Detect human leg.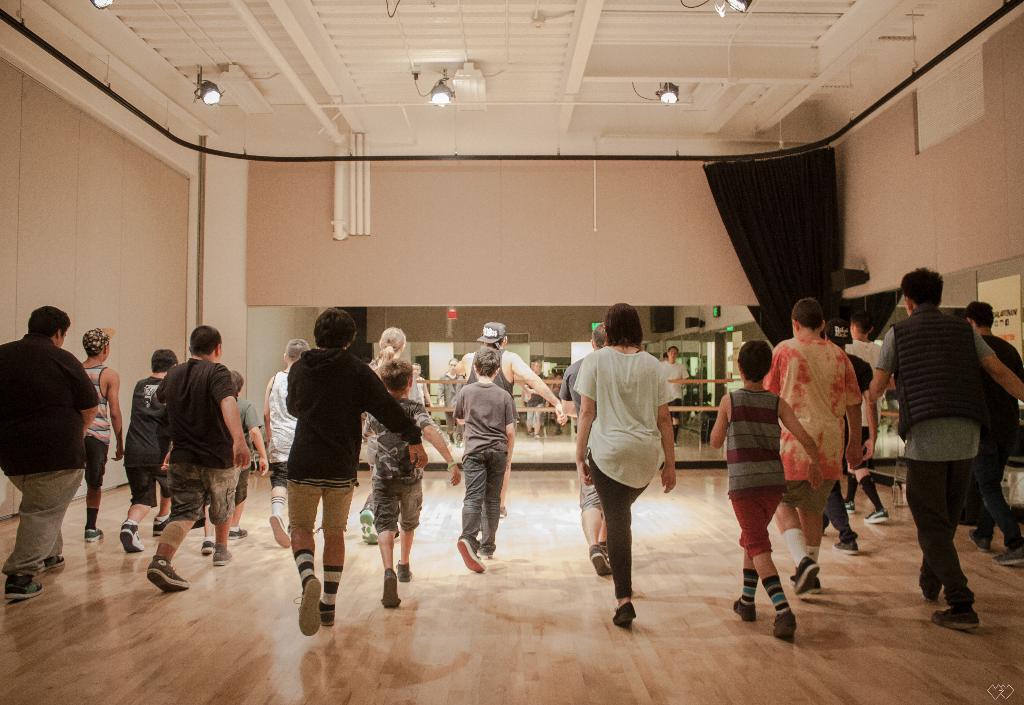
Detected at <region>850, 463, 858, 512</region>.
